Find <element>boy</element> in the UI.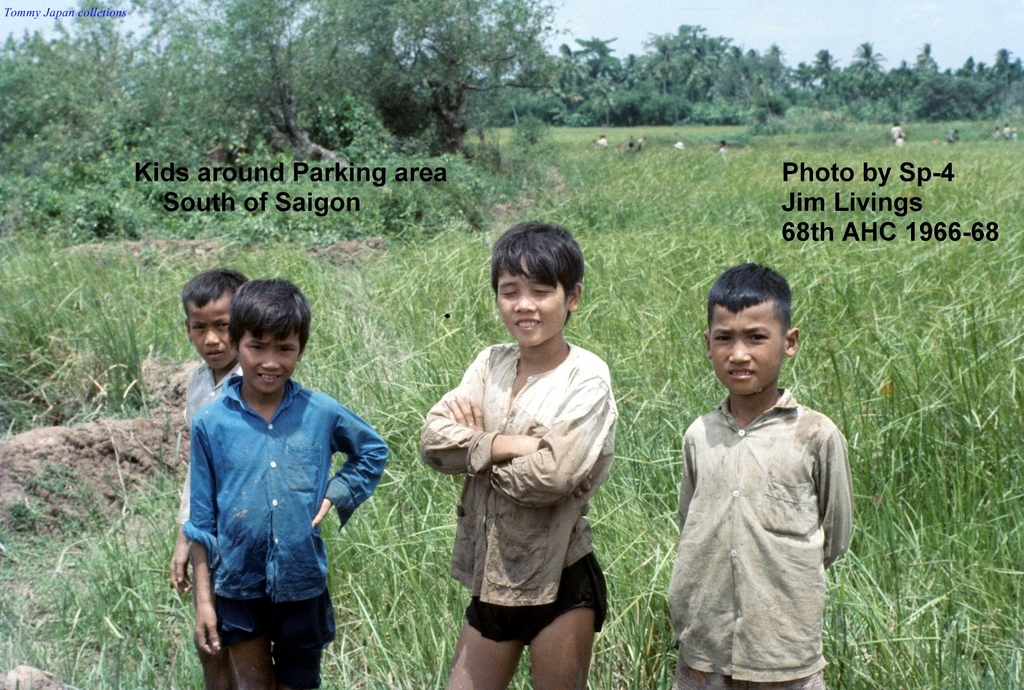
UI element at BBox(410, 210, 625, 689).
